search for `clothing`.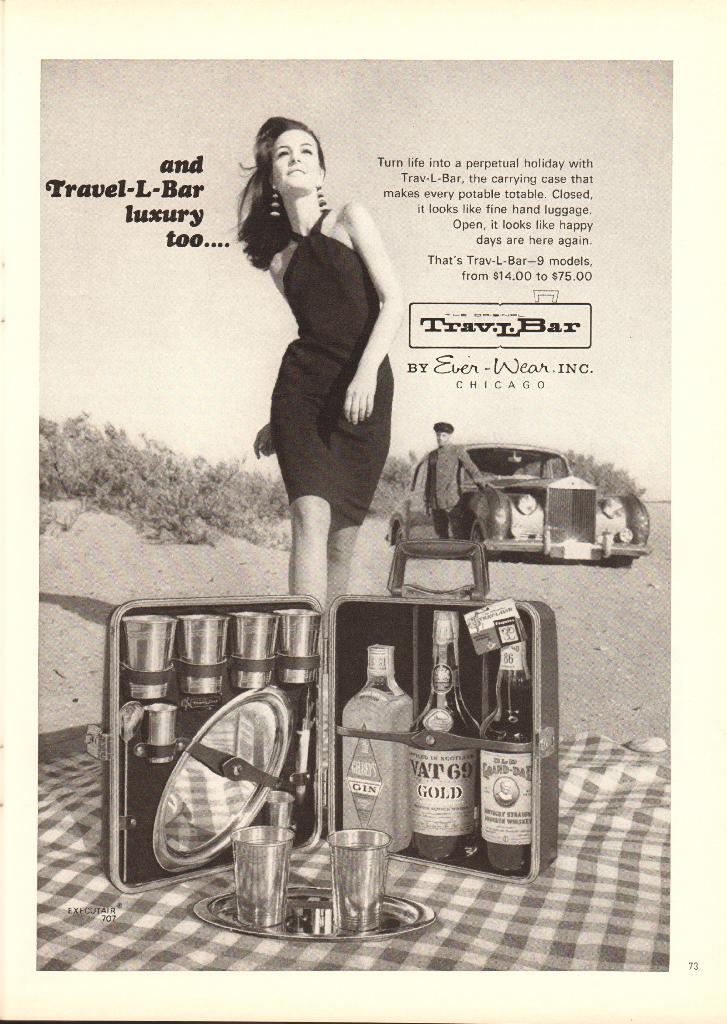
Found at 432:510:463:540.
